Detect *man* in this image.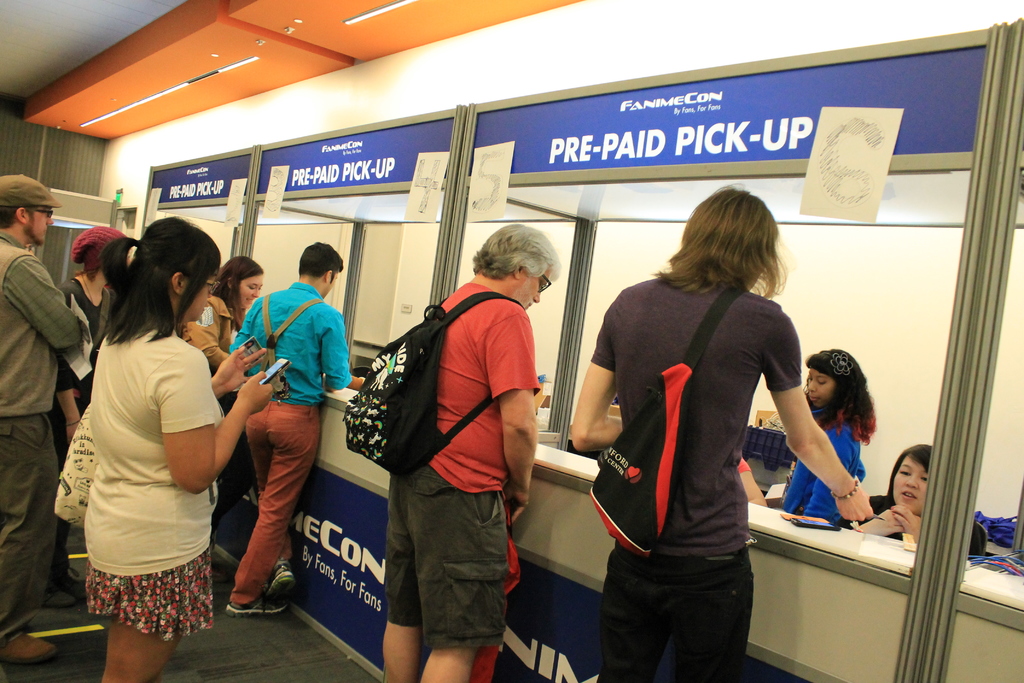
Detection: 1:172:85:661.
